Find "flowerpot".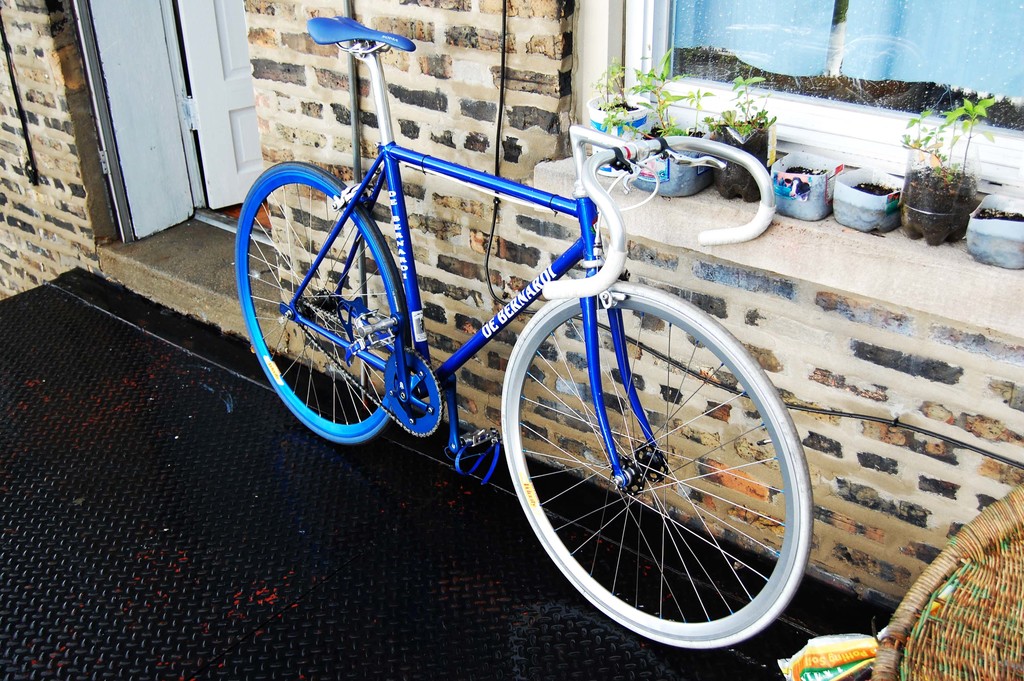
crop(963, 188, 1023, 270).
